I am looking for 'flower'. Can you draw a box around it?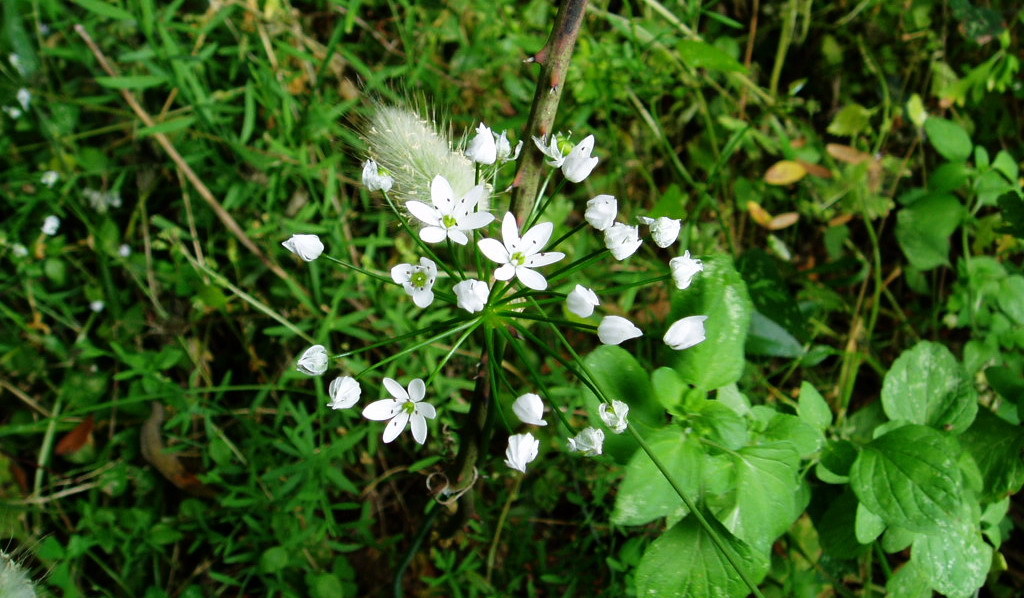
Sure, the bounding box is pyautogui.locateOnScreen(283, 235, 325, 261).
